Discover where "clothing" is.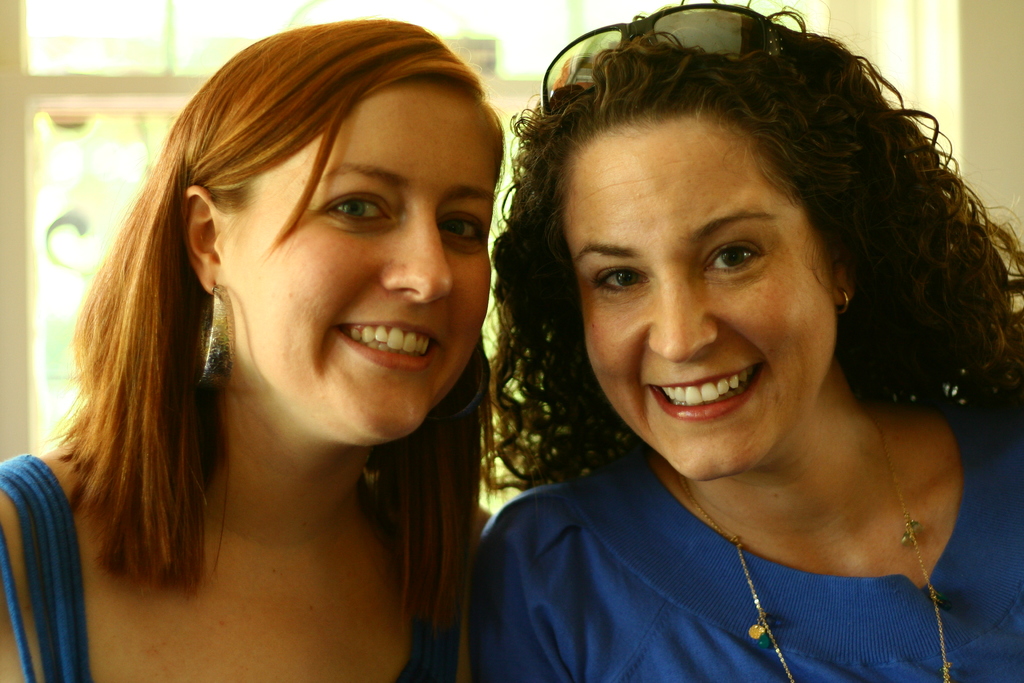
Discovered at 463/407/1023/682.
